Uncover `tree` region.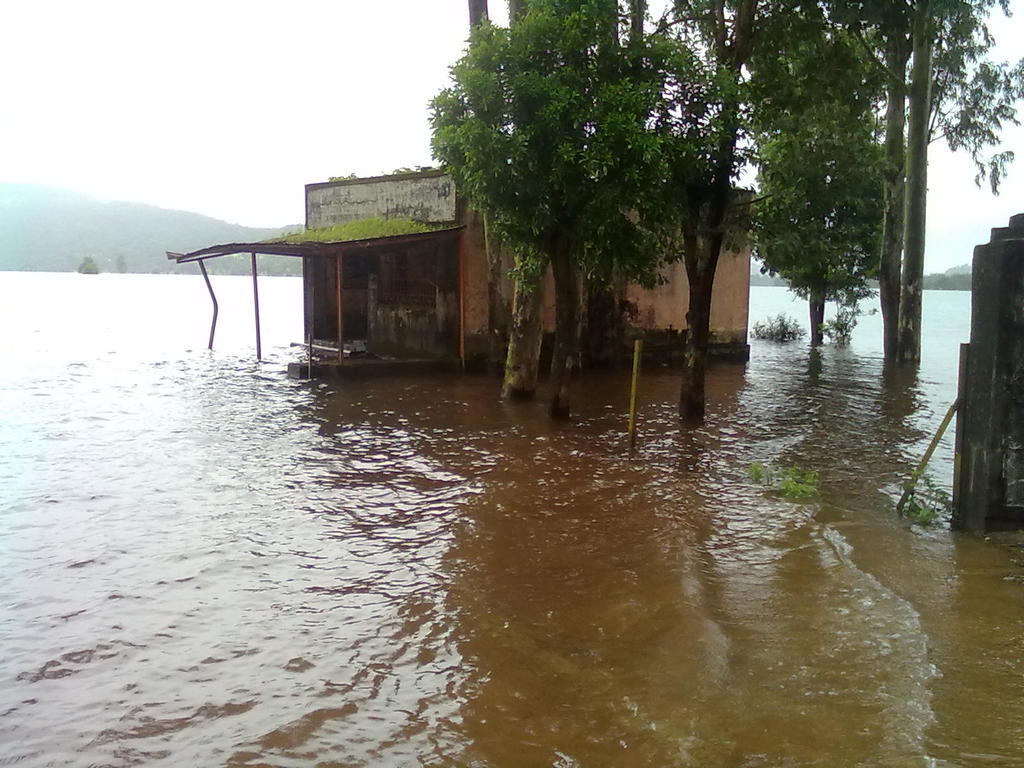
Uncovered: crop(409, 0, 729, 390).
